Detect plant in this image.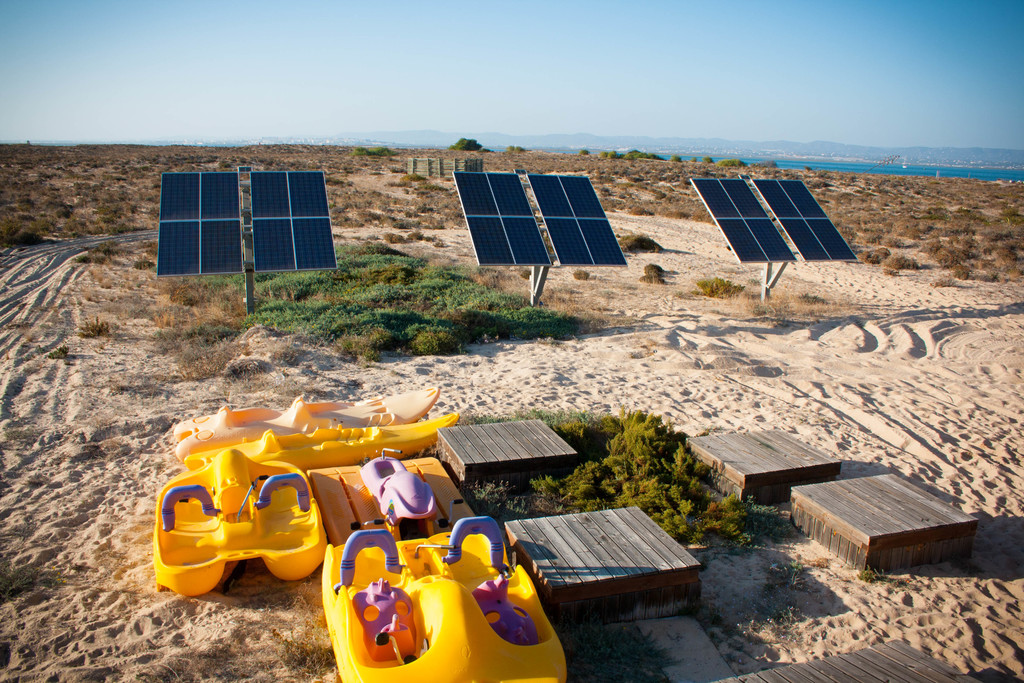
Detection: pyautogui.locateOnScreen(378, 231, 406, 245).
